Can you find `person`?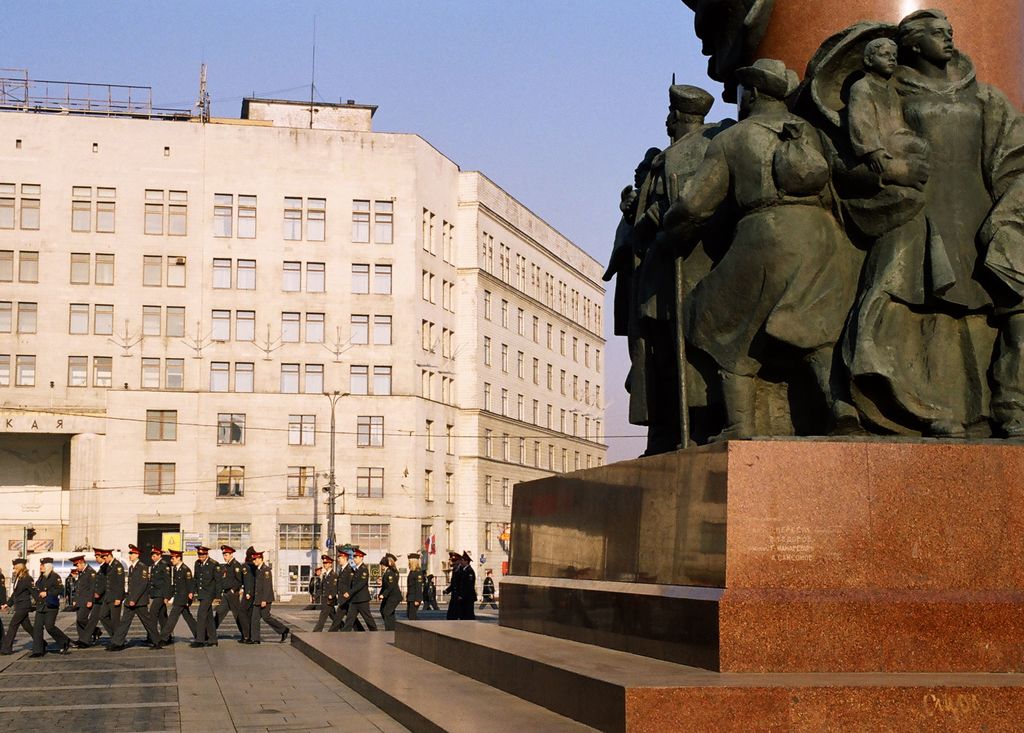
Yes, bounding box: {"left": 22, "top": 555, "right": 77, "bottom": 656}.
